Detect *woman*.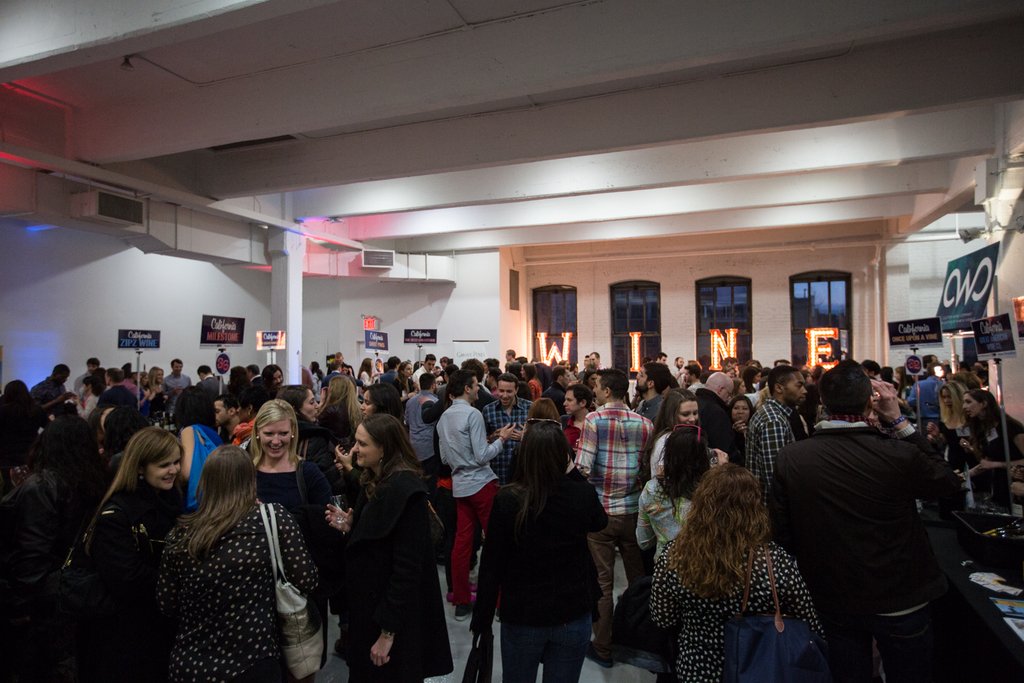
Detected at 134/372/158/413.
